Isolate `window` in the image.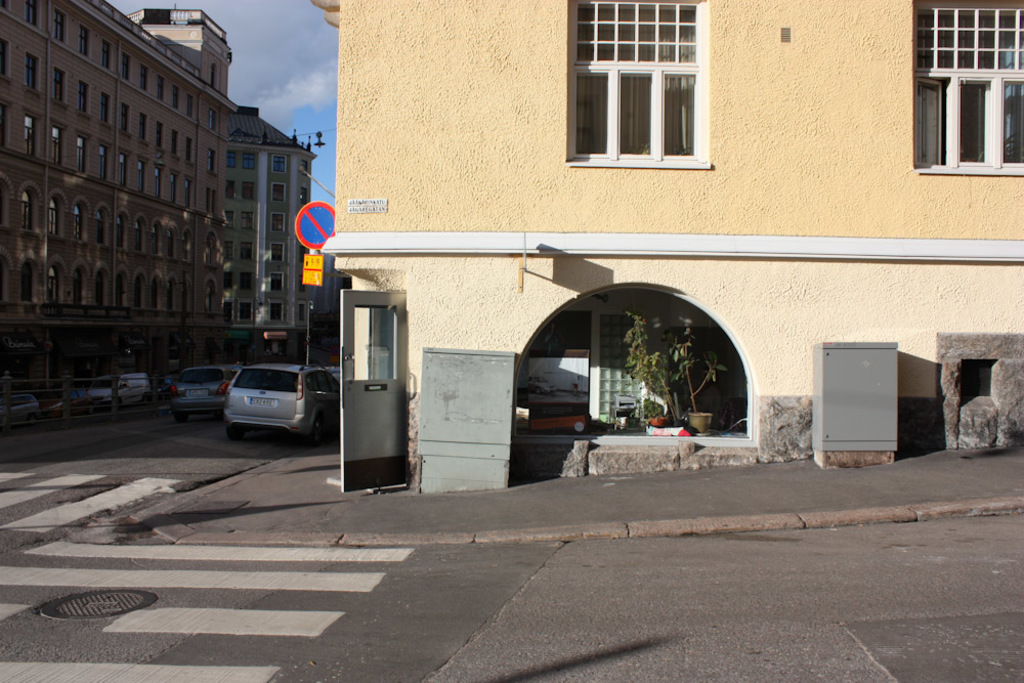
Isolated region: bbox=(155, 75, 168, 105).
